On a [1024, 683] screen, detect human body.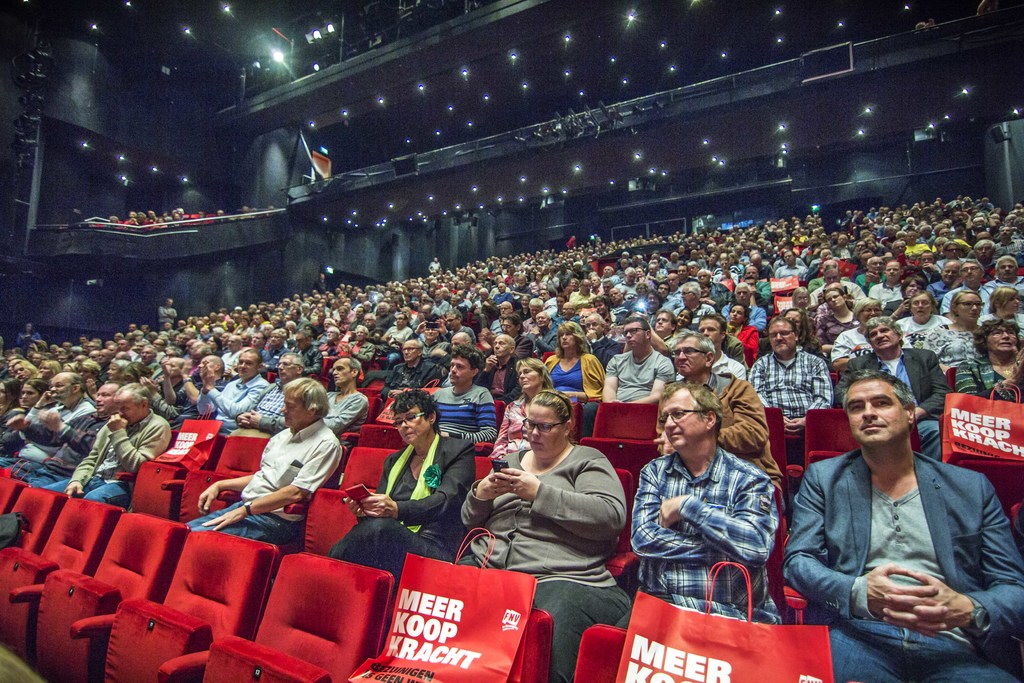
box=[379, 336, 455, 413].
